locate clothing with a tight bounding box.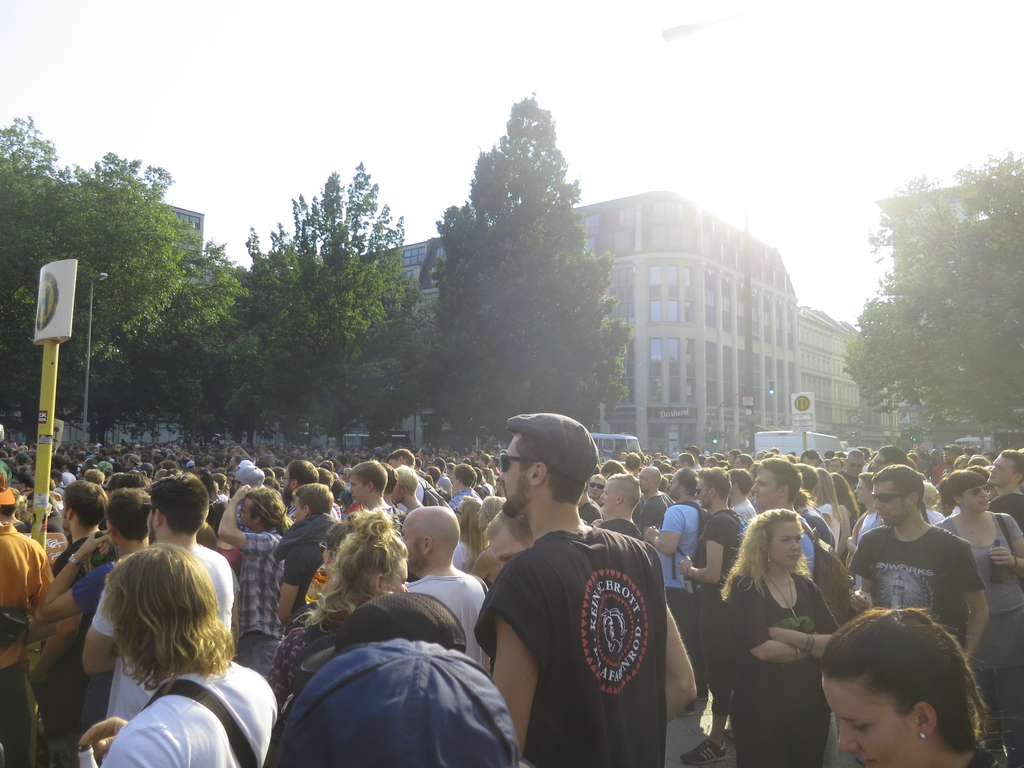
<bbox>495, 497, 687, 765</bbox>.
